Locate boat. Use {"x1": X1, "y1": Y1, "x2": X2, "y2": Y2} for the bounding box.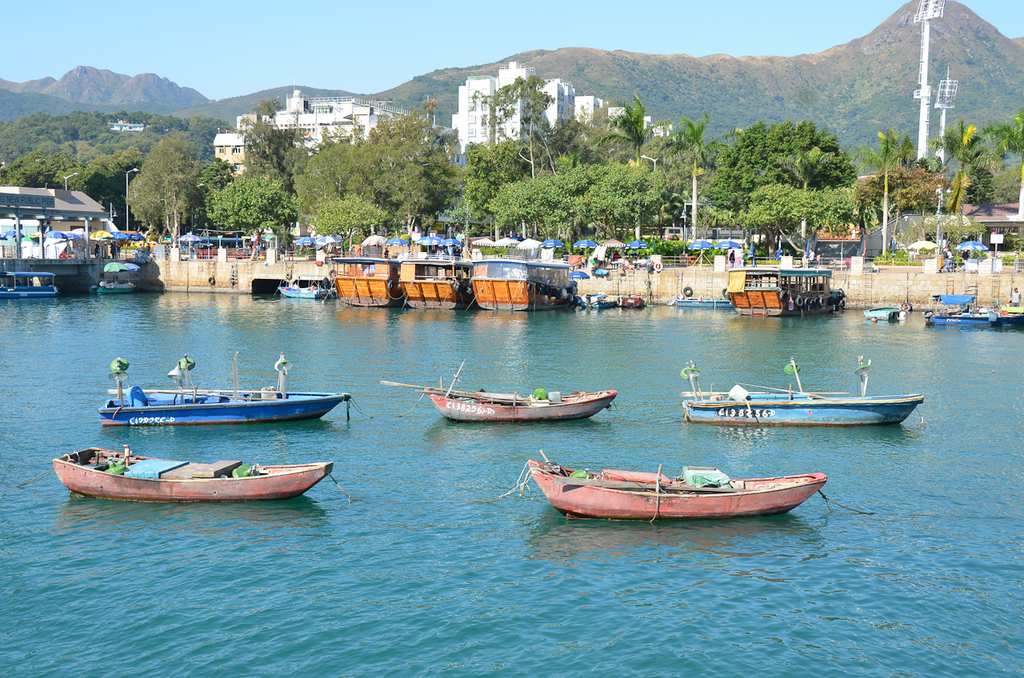
{"x1": 618, "y1": 293, "x2": 647, "y2": 309}.
